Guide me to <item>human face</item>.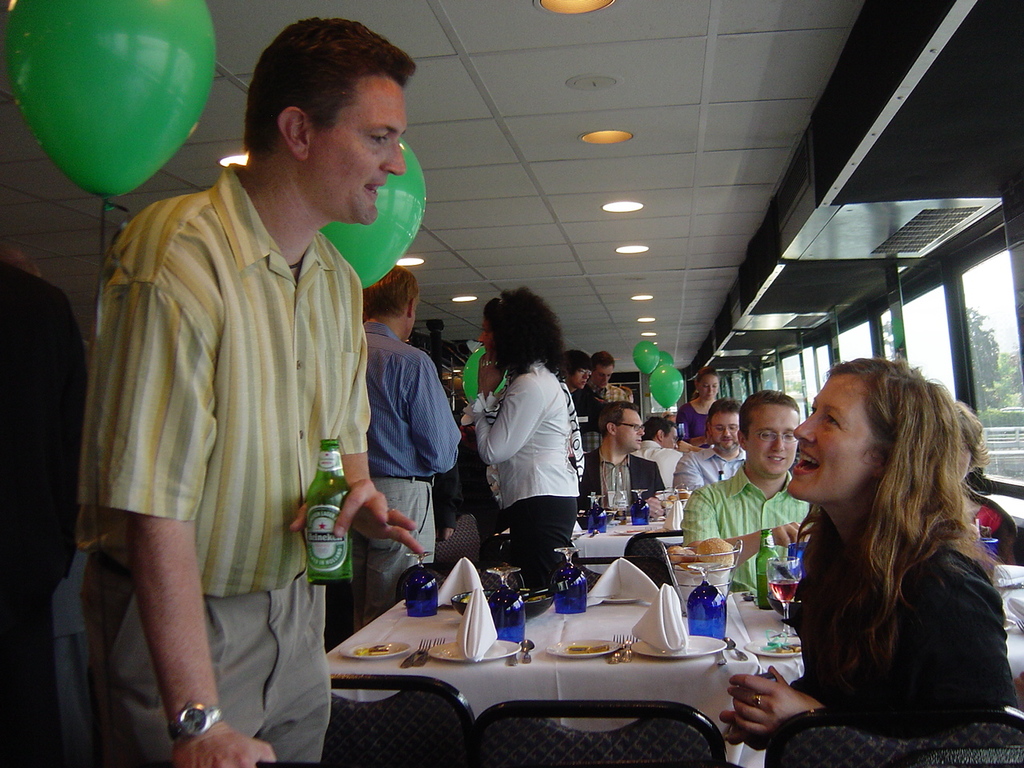
Guidance: (left=620, top=406, right=646, bottom=454).
